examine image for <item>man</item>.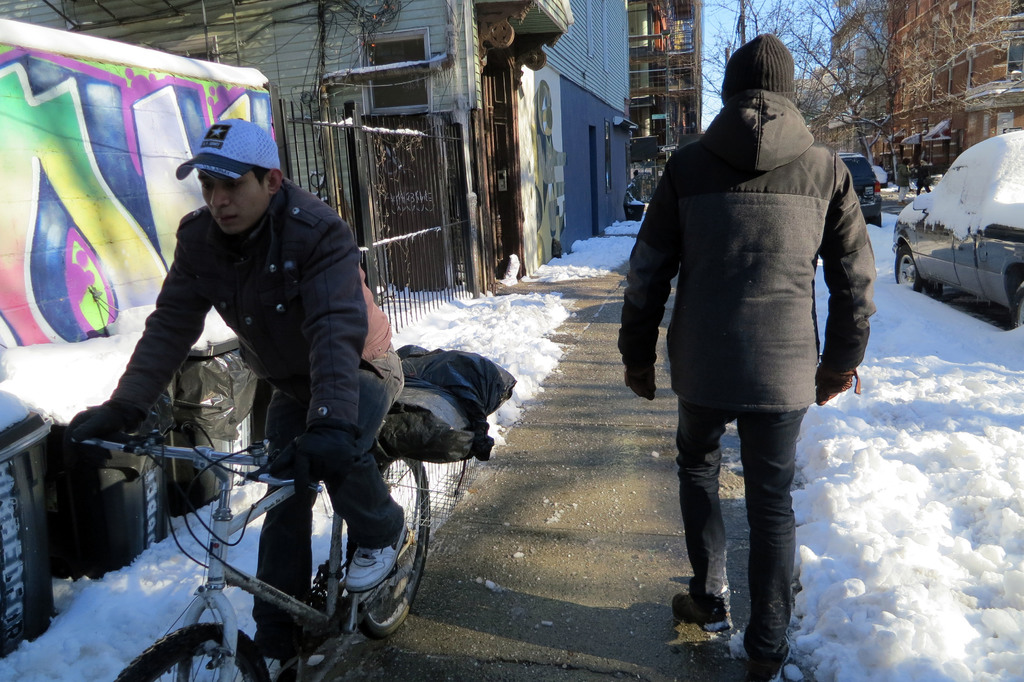
Examination result: pyautogui.locateOnScreen(58, 117, 411, 660).
